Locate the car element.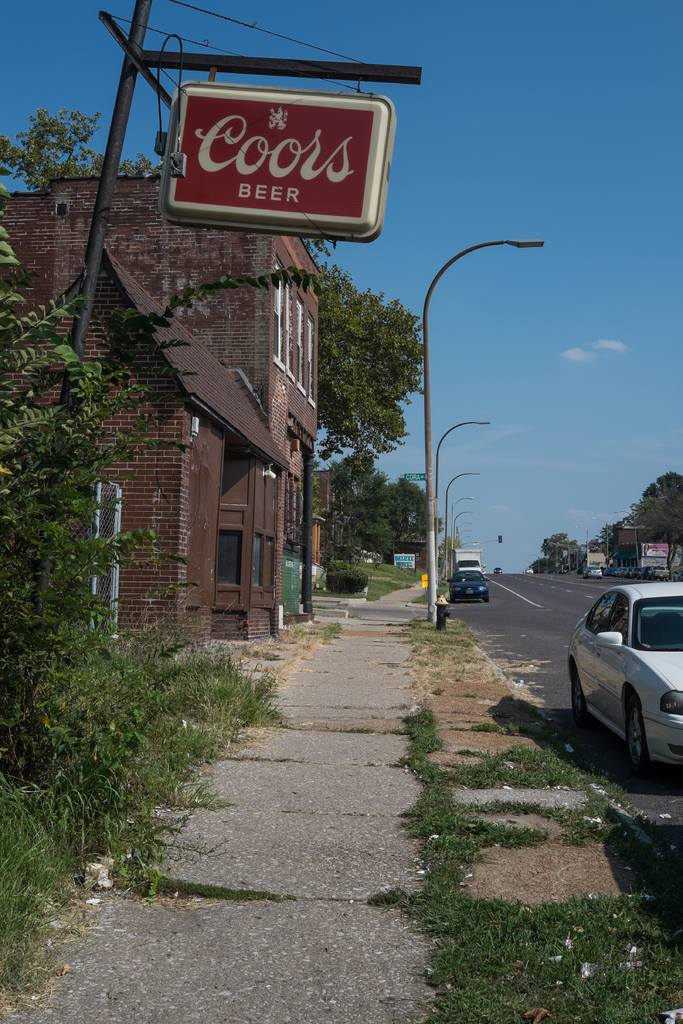
Element bbox: {"left": 448, "top": 566, "right": 492, "bottom": 605}.
